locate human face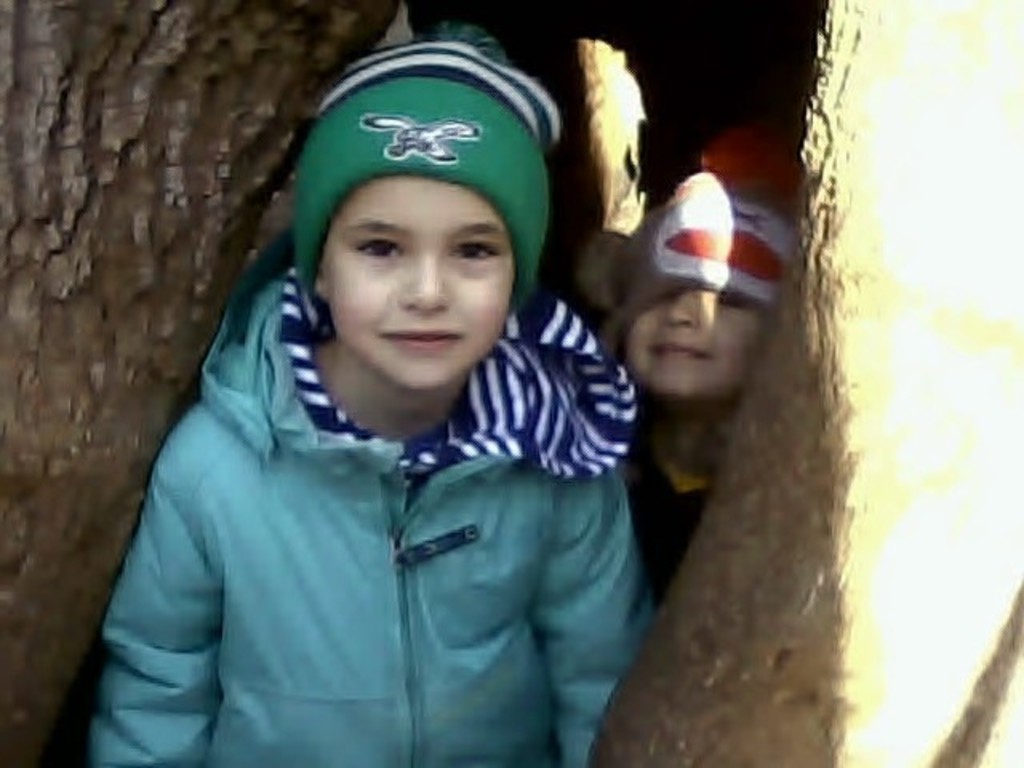
locate(626, 286, 765, 395)
